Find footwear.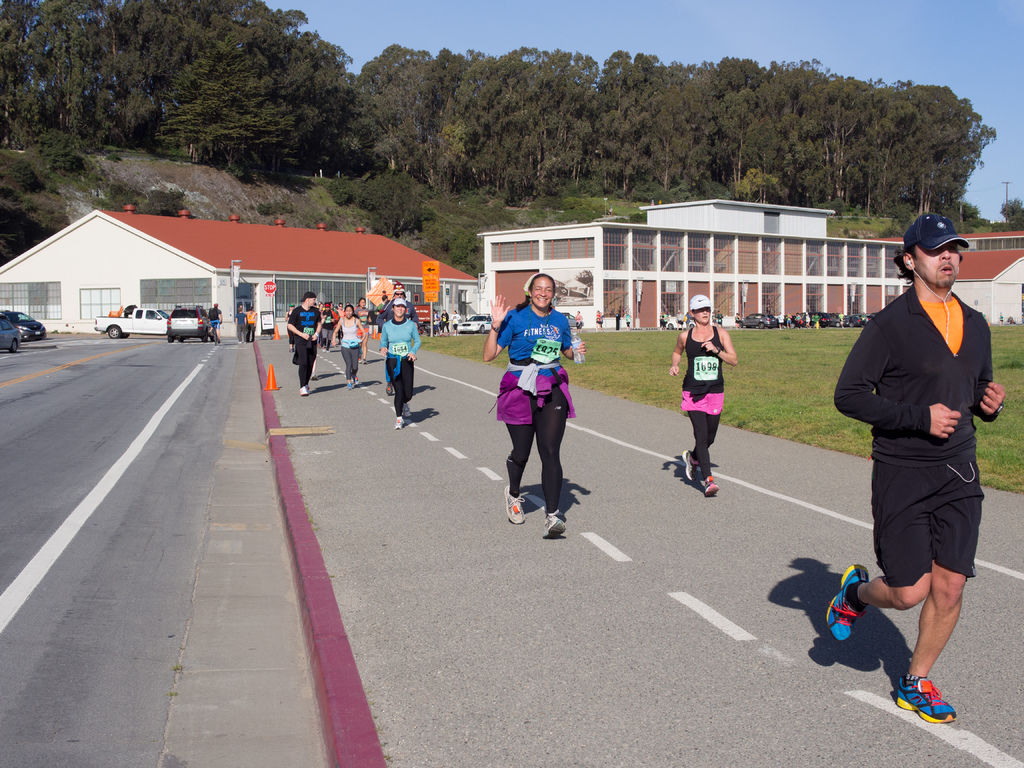
locate(402, 403, 412, 417).
